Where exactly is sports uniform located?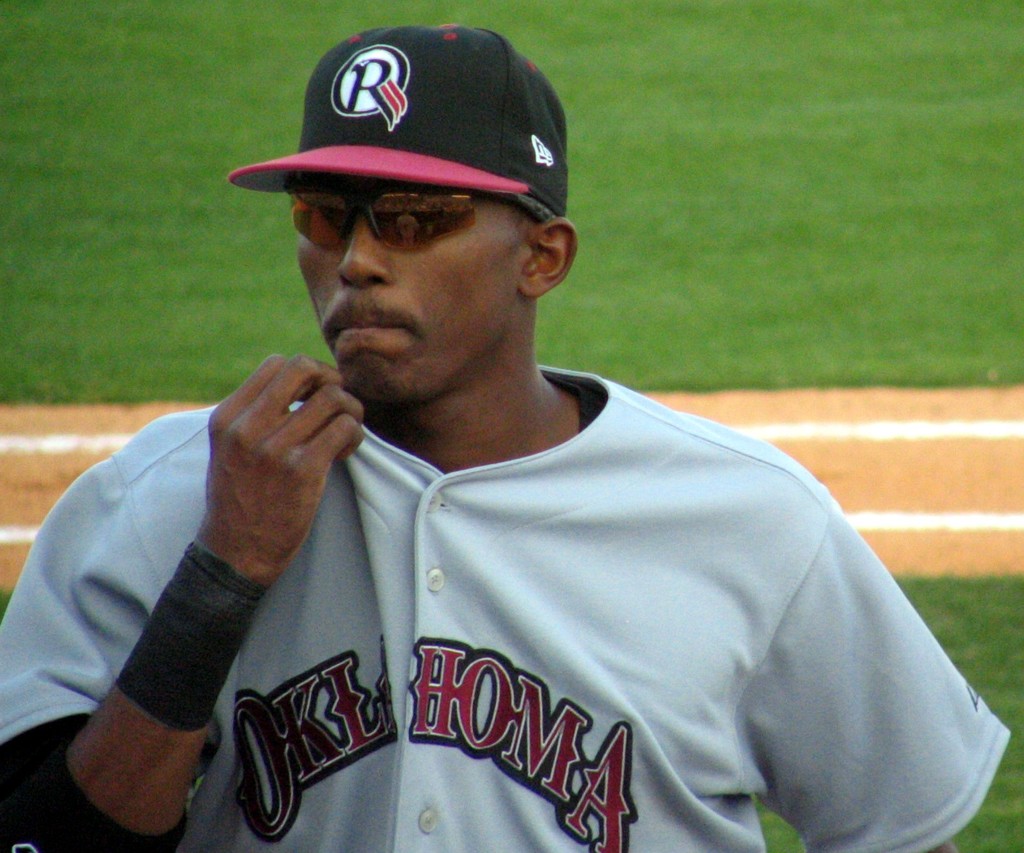
Its bounding box is x1=0 y1=18 x2=1019 y2=852.
